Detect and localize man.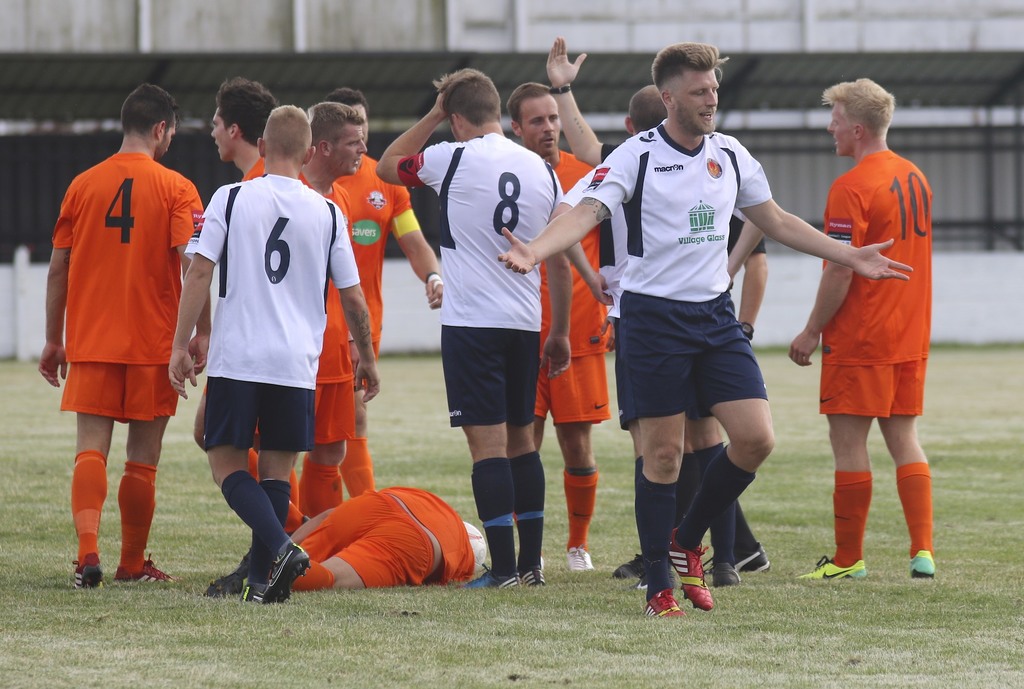
Localized at (547,33,769,572).
